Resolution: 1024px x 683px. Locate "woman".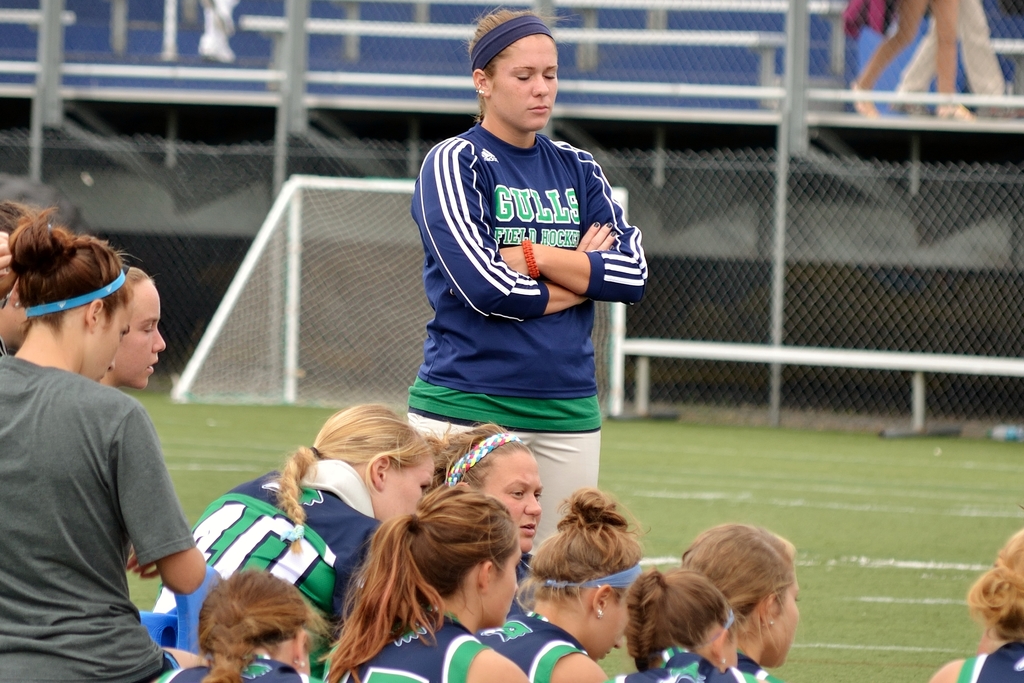
BBox(0, 199, 211, 682).
